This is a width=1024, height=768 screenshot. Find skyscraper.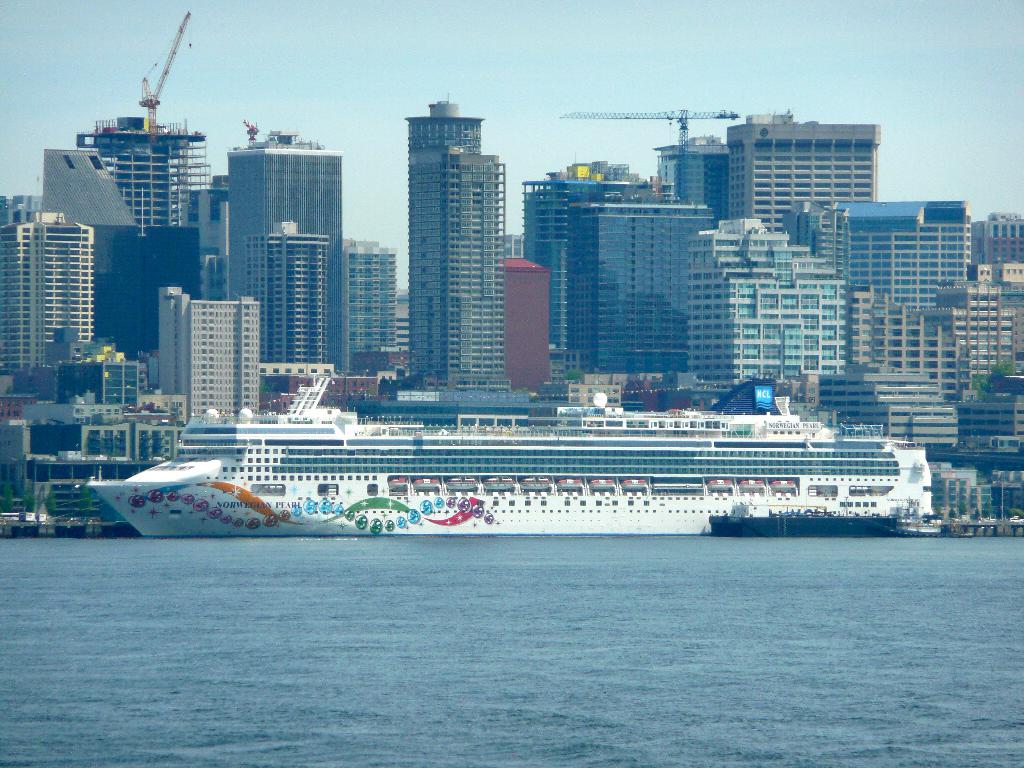
Bounding box: <bbox>228, 125, 344, 365</bbox>.
